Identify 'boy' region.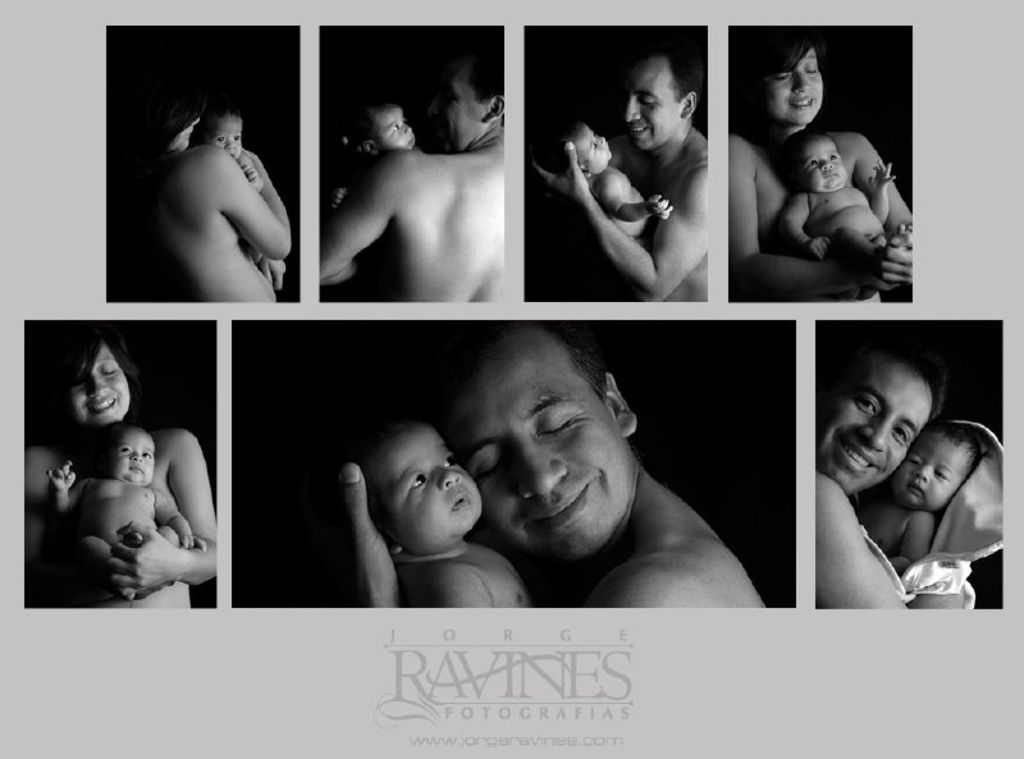
Region: detection(329, 100, 426, 207).
